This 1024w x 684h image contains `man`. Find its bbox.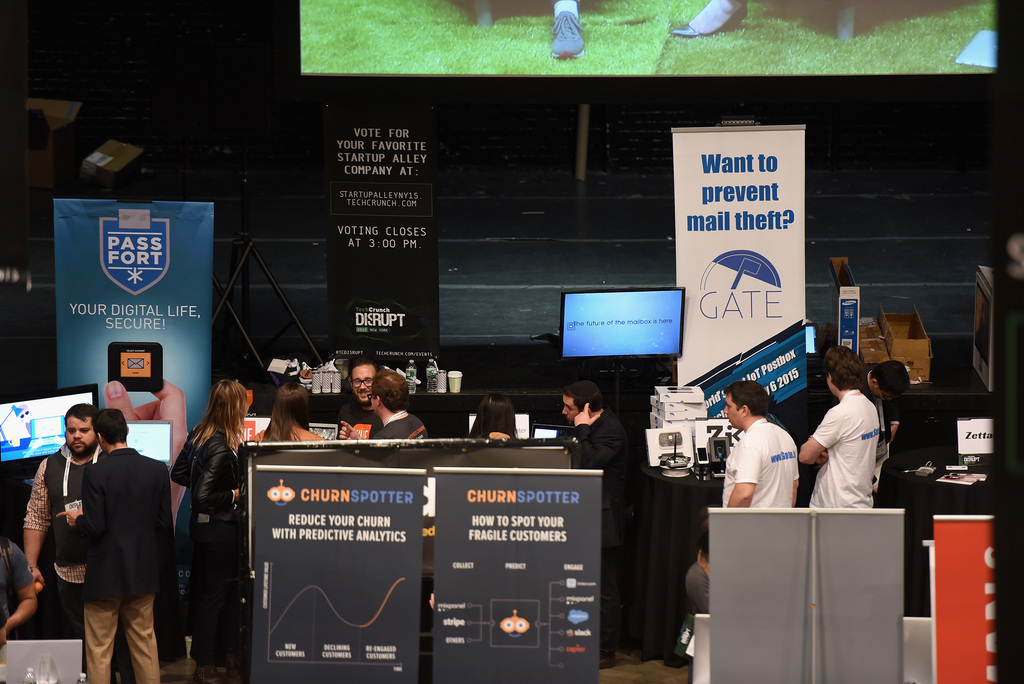
bbox=(341, 370, 428, 439).
